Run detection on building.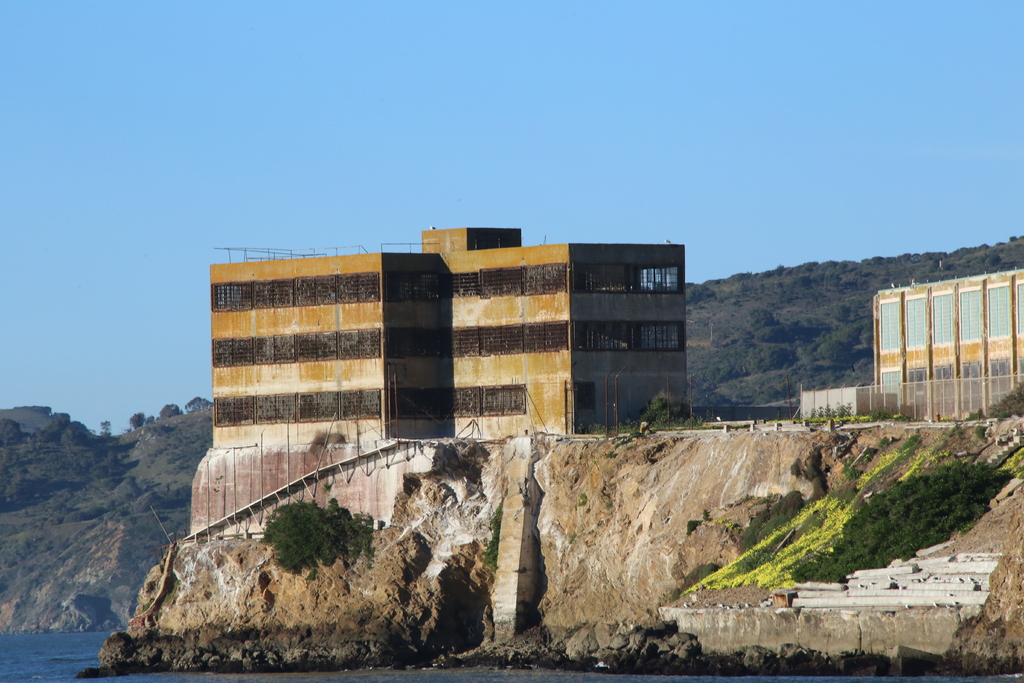
Result: bbox(207, 227, 686, 436).
